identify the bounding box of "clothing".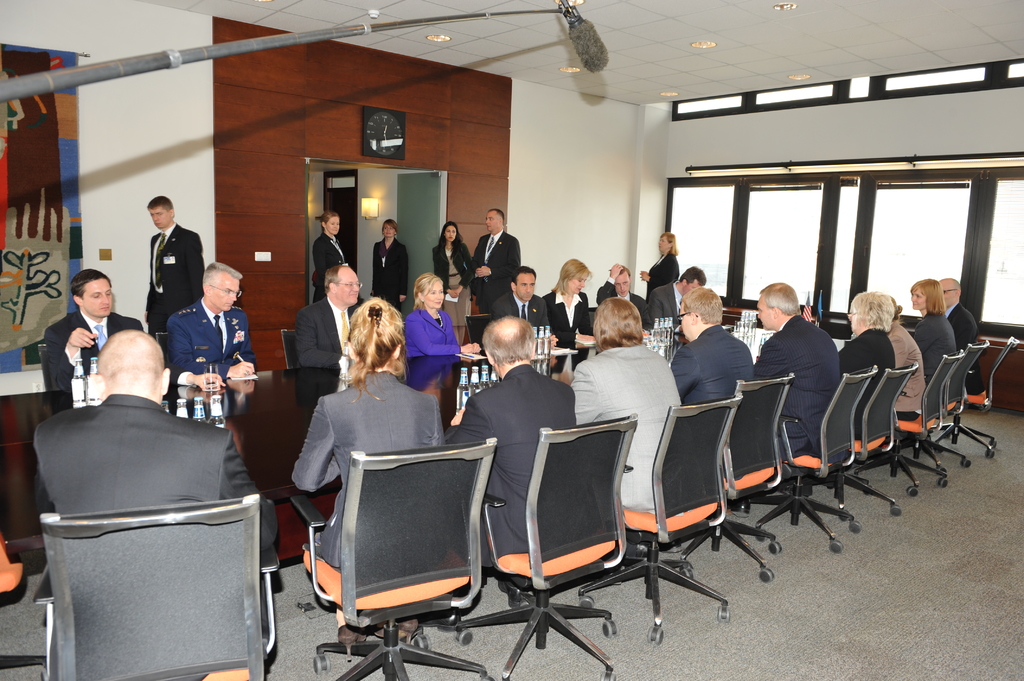
<box>651,282,684,323</box>.
